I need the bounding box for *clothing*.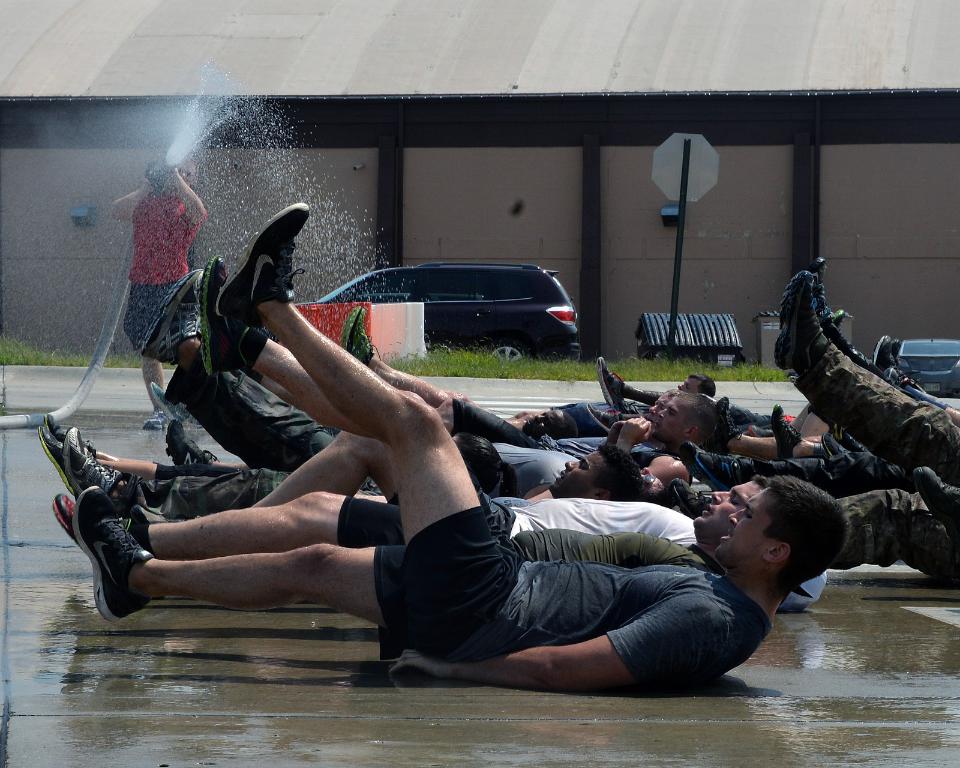
Here it is: [x1=119, y1=191, x2=206, y2=347].
